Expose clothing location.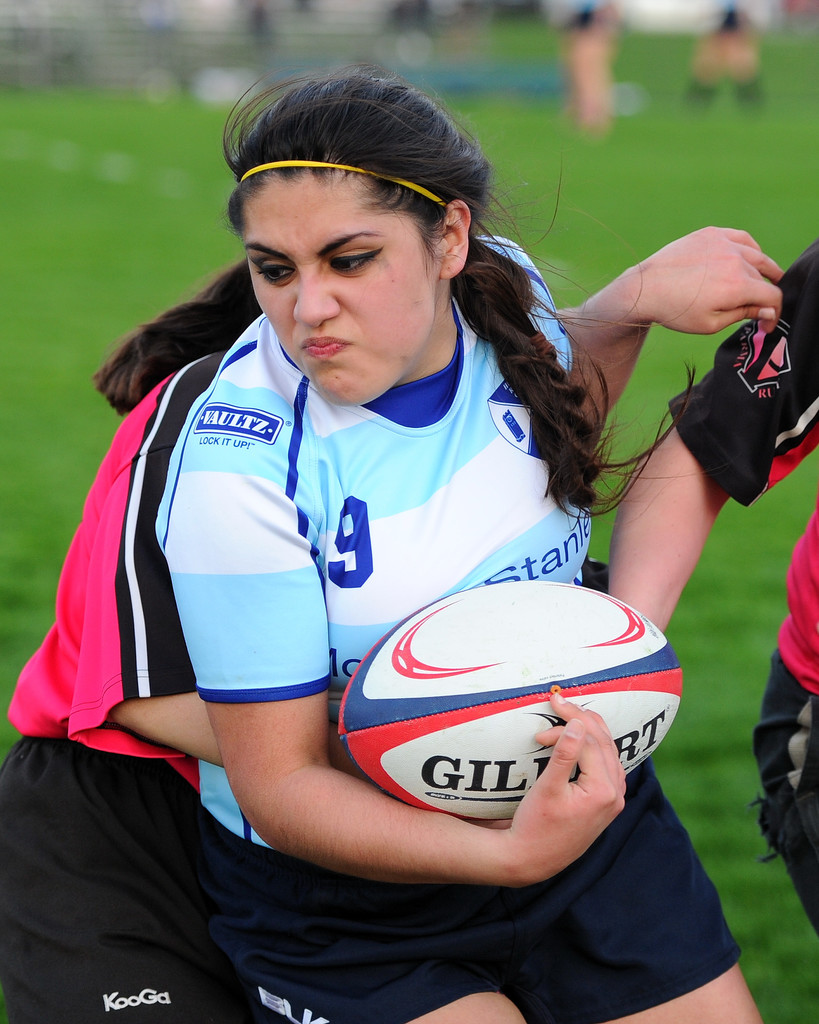
Exposed at detection(0, 354, 299, 1023).
